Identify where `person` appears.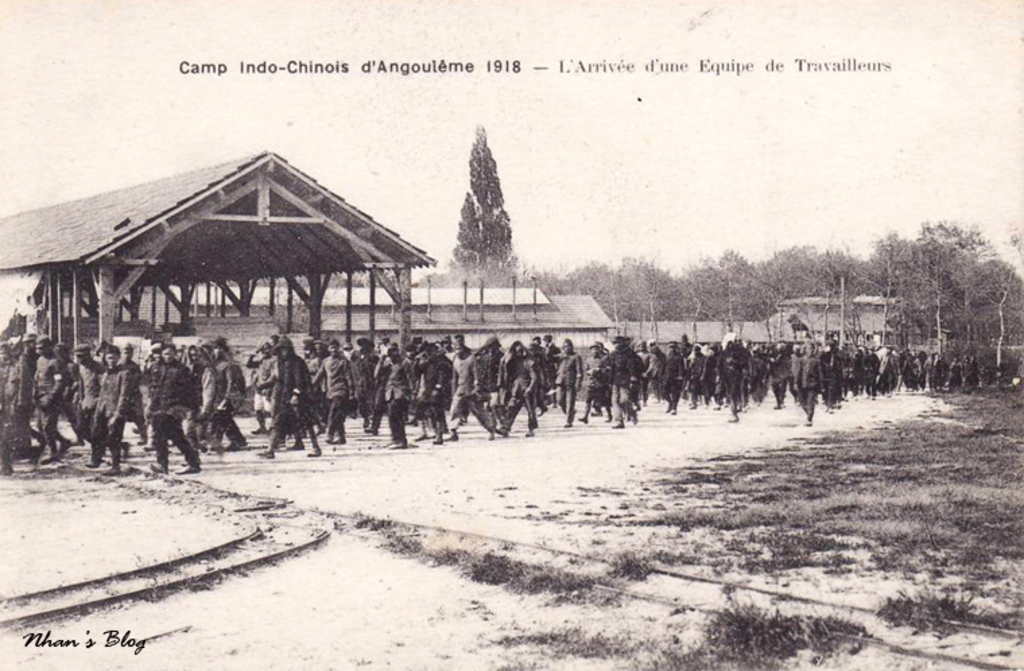
Appears at 505 337 547 418.
